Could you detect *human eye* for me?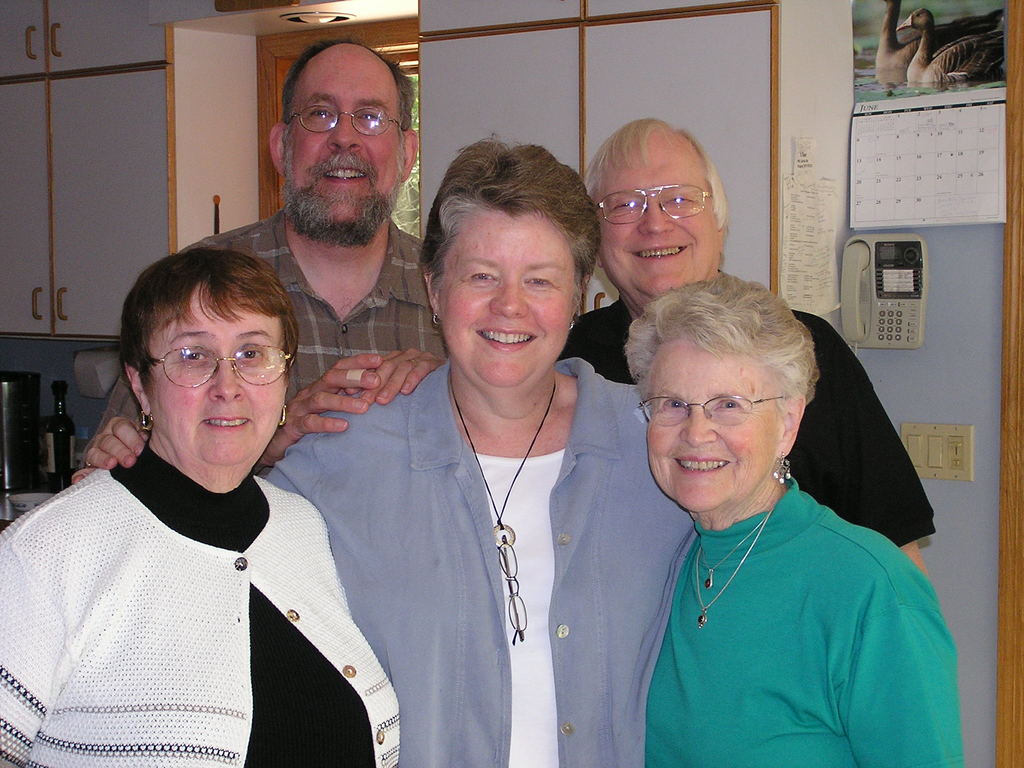
Detection result: rect(716, 396, 744, 414).
